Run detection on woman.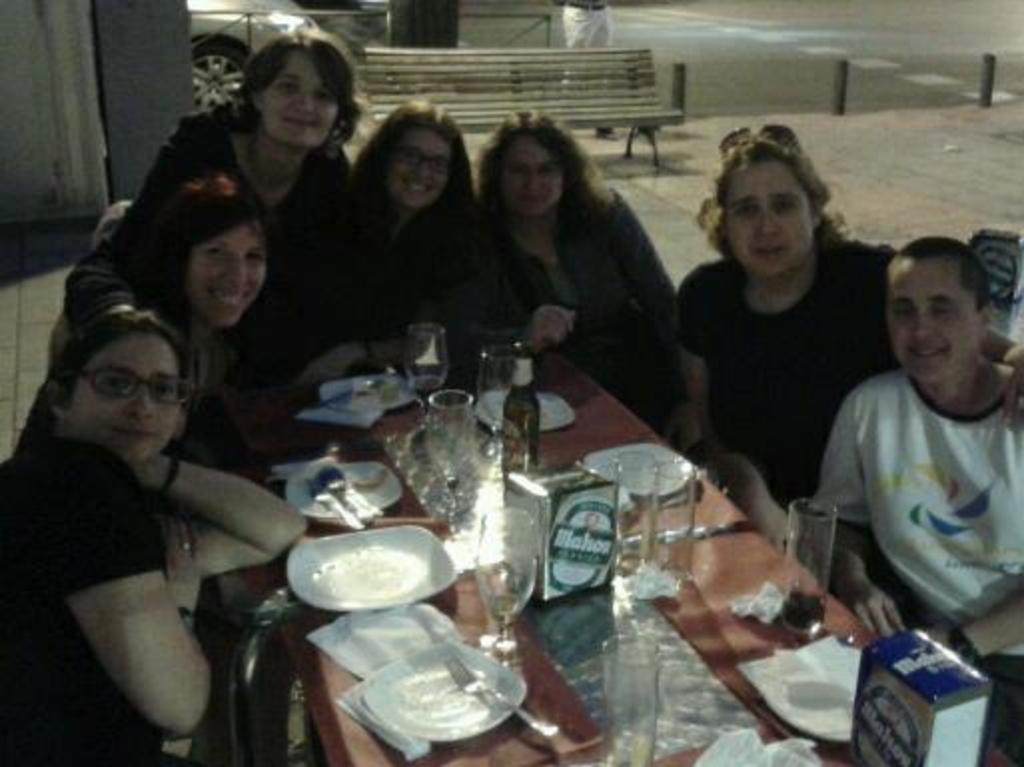
Result: 238,100,475,380.
